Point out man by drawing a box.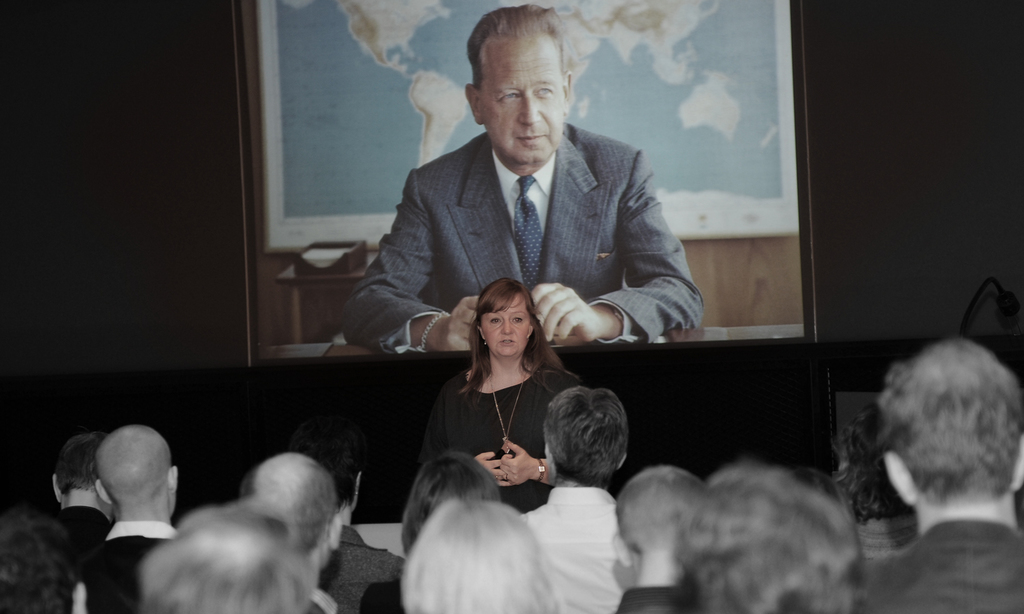
rect(859, 340, 1023, 613).
